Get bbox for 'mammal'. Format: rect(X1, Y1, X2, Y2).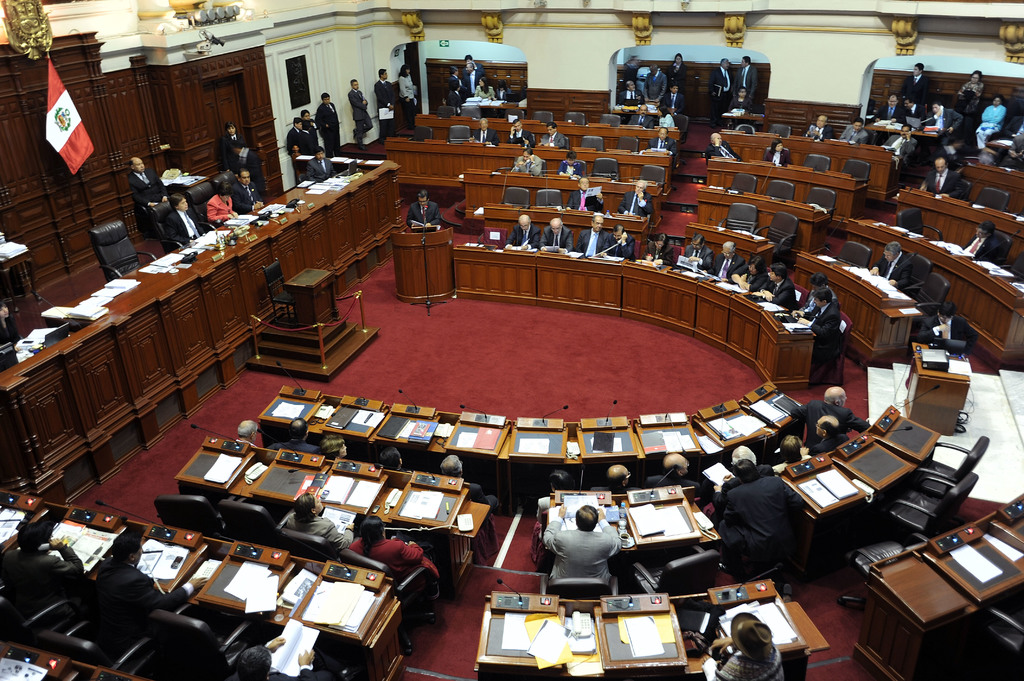
rect(0, 300, 17, 351).
